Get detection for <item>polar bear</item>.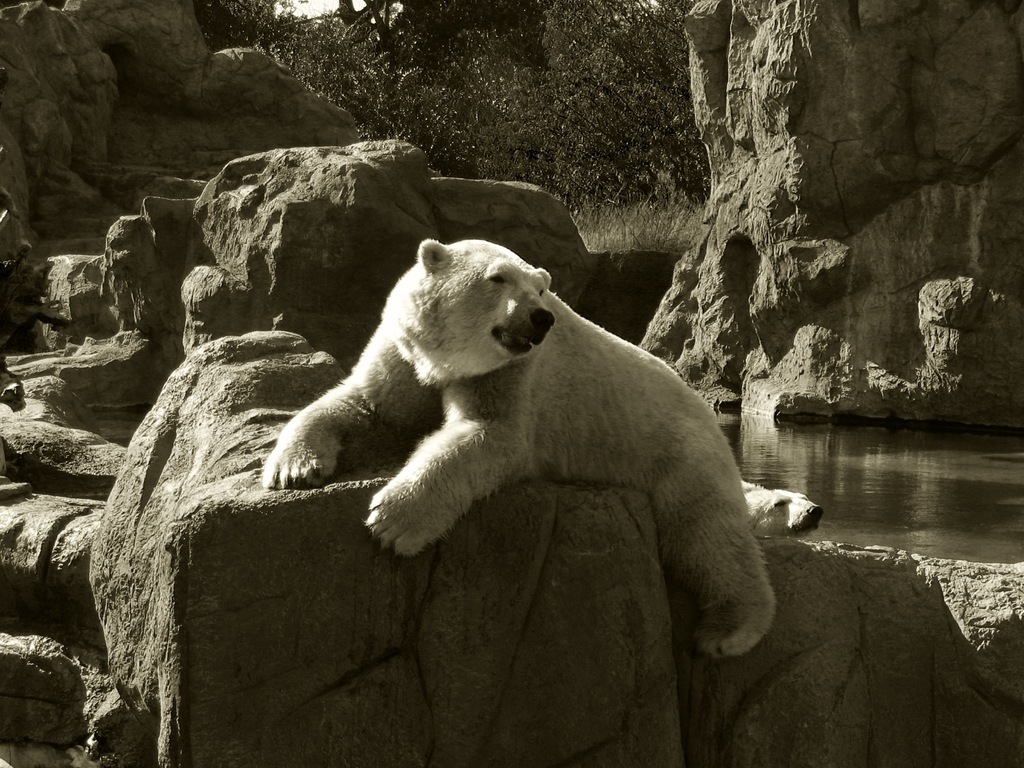
Detection: x1=262, y1=236, x2=780, y2=656.
